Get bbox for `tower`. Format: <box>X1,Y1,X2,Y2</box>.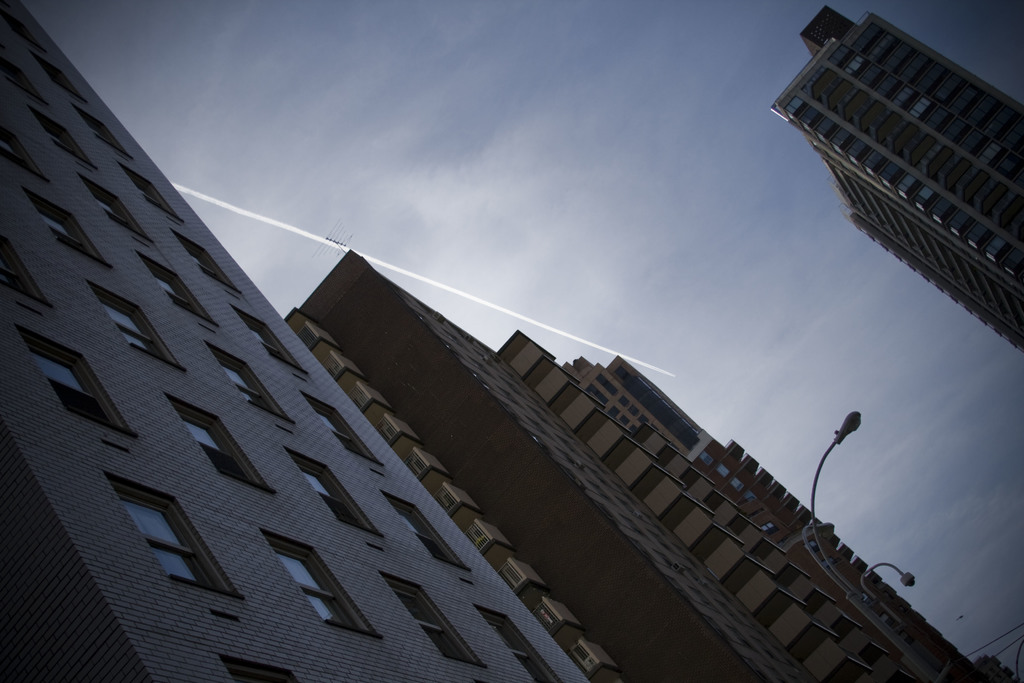
<box>770,6,1023,357</box>.
